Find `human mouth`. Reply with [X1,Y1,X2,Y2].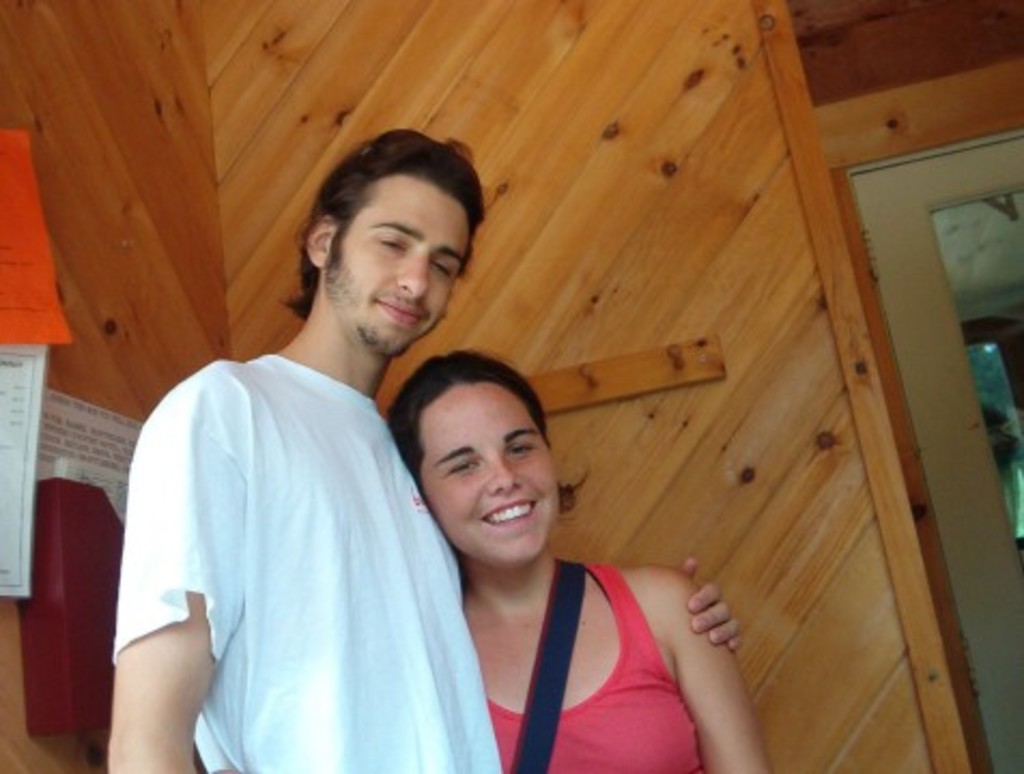
[368,299,424,327].
